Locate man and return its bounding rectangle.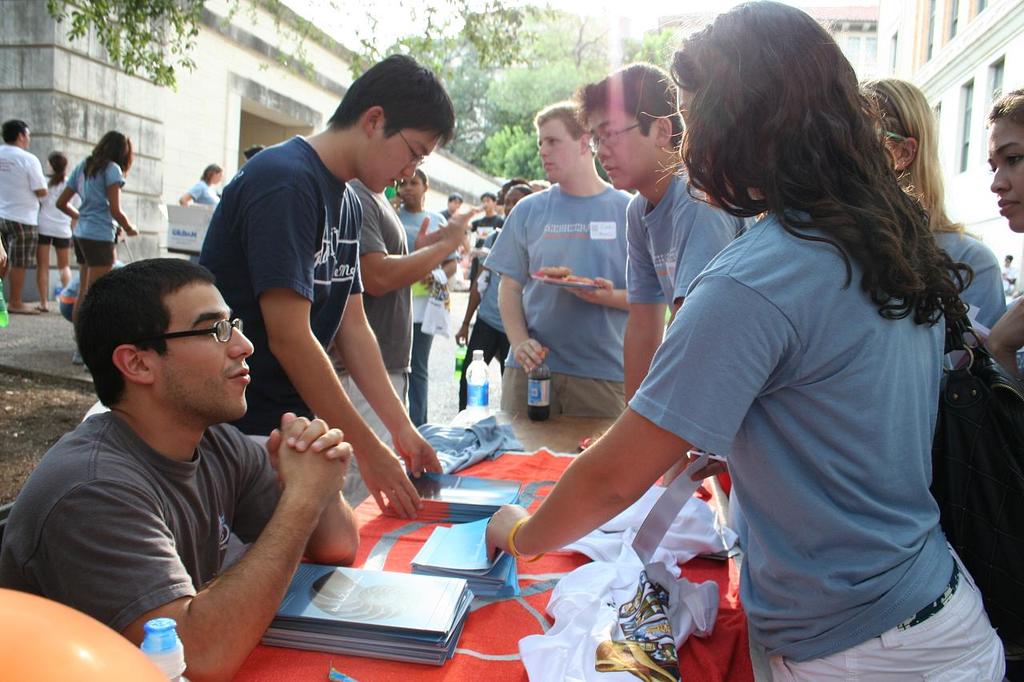
x1=202, y1=51, x2=459, y2=507.
